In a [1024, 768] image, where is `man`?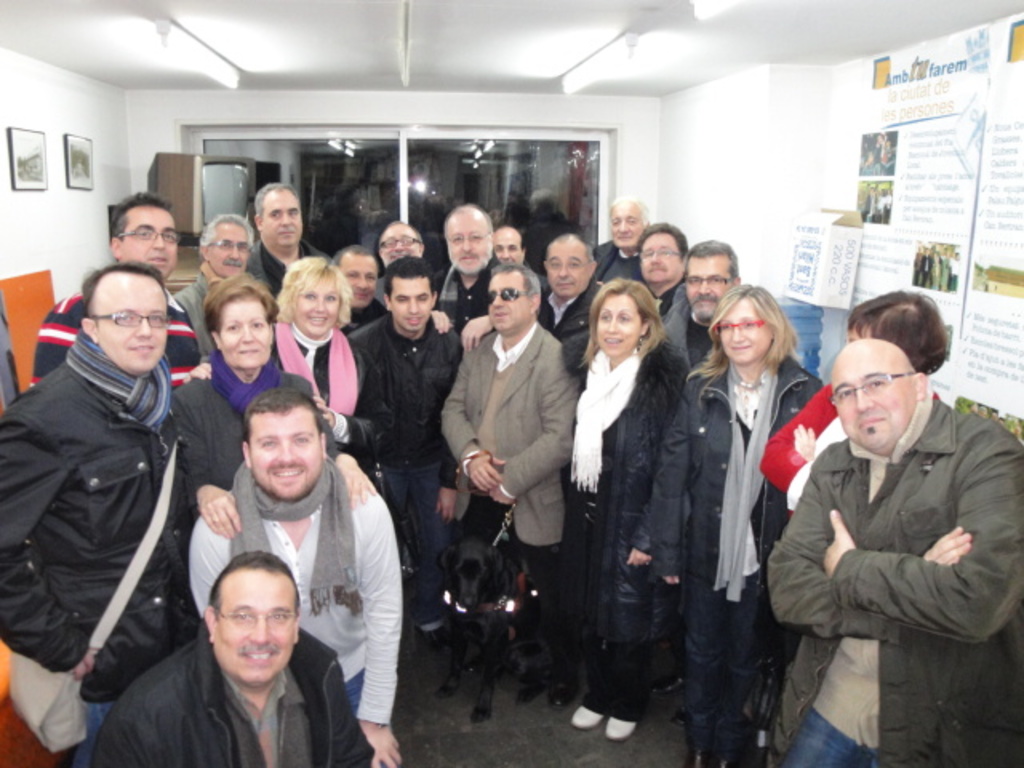
(left=763, top=294, right=1008, bottom=762).
